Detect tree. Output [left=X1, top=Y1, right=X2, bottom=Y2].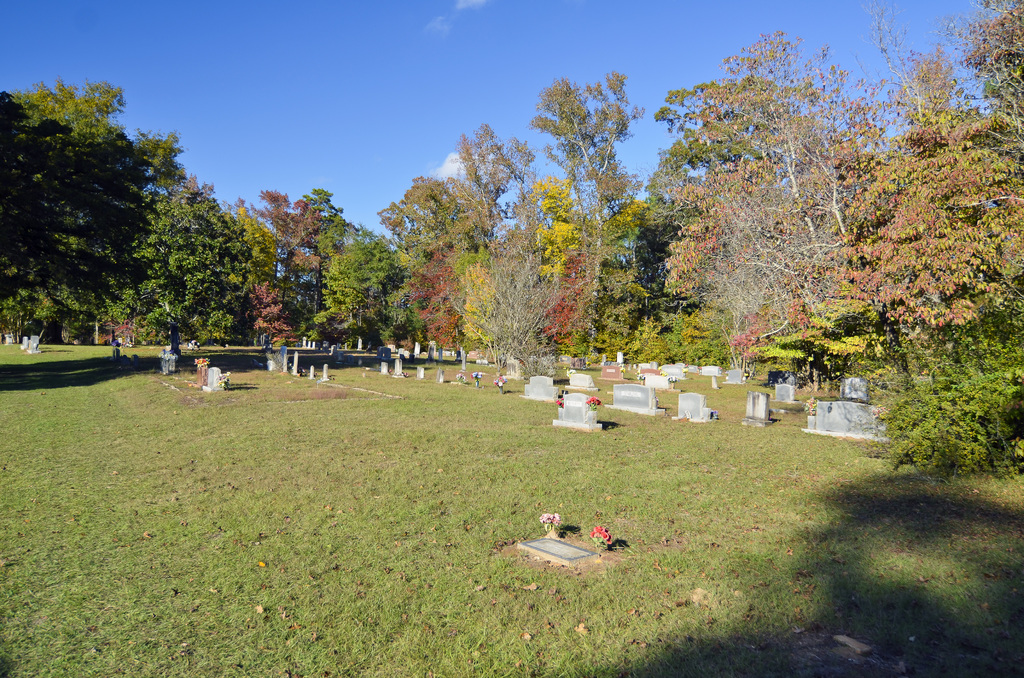
[left=372, top=170, right=477, bottom=300].
